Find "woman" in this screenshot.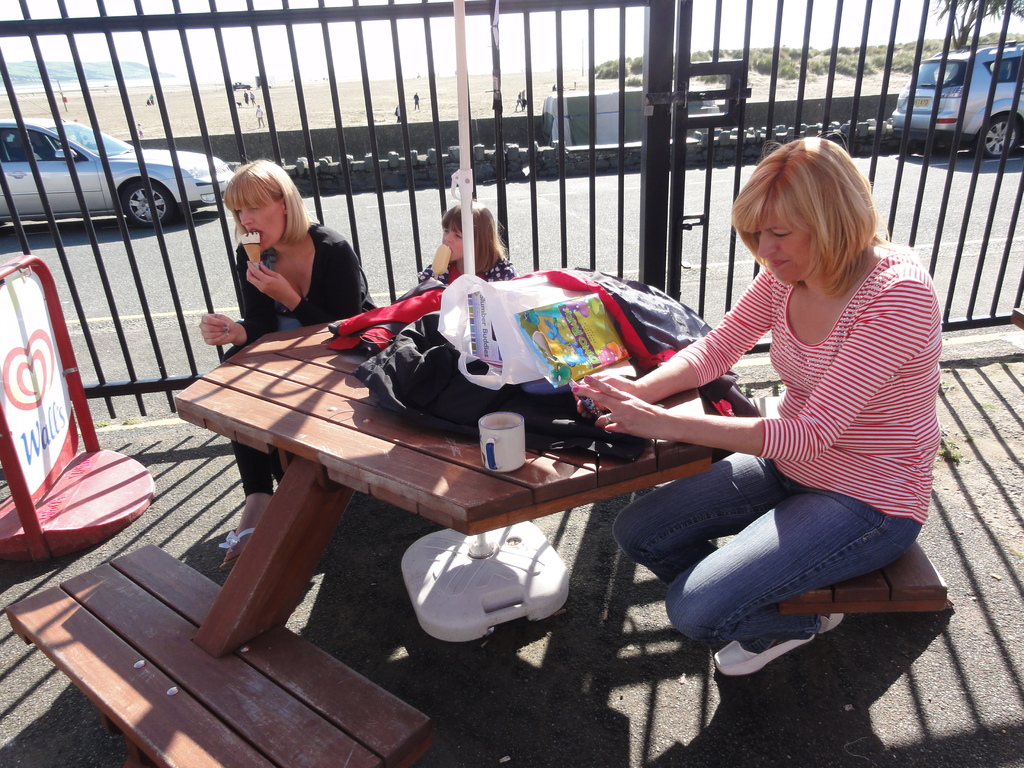
The bounding box for "woman" is [201,153,378,574].
